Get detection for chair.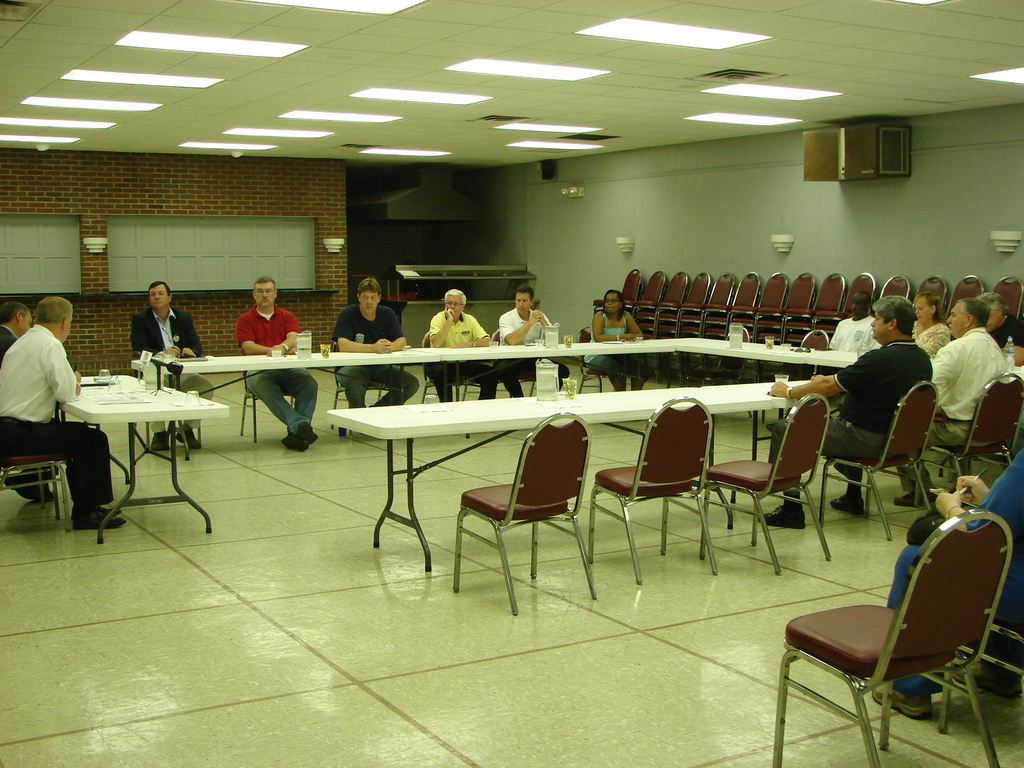
Detection: locate(815, 375, 938, 540).
